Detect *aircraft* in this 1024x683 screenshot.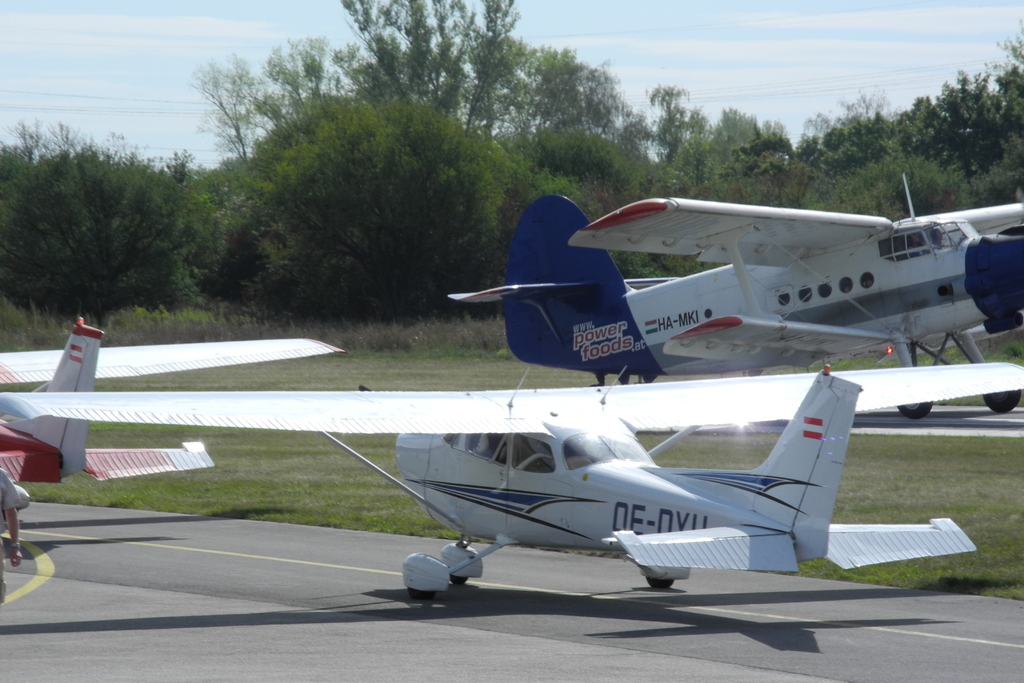
Detection: <bbox>0, 314, 344, 568</bbox>.
